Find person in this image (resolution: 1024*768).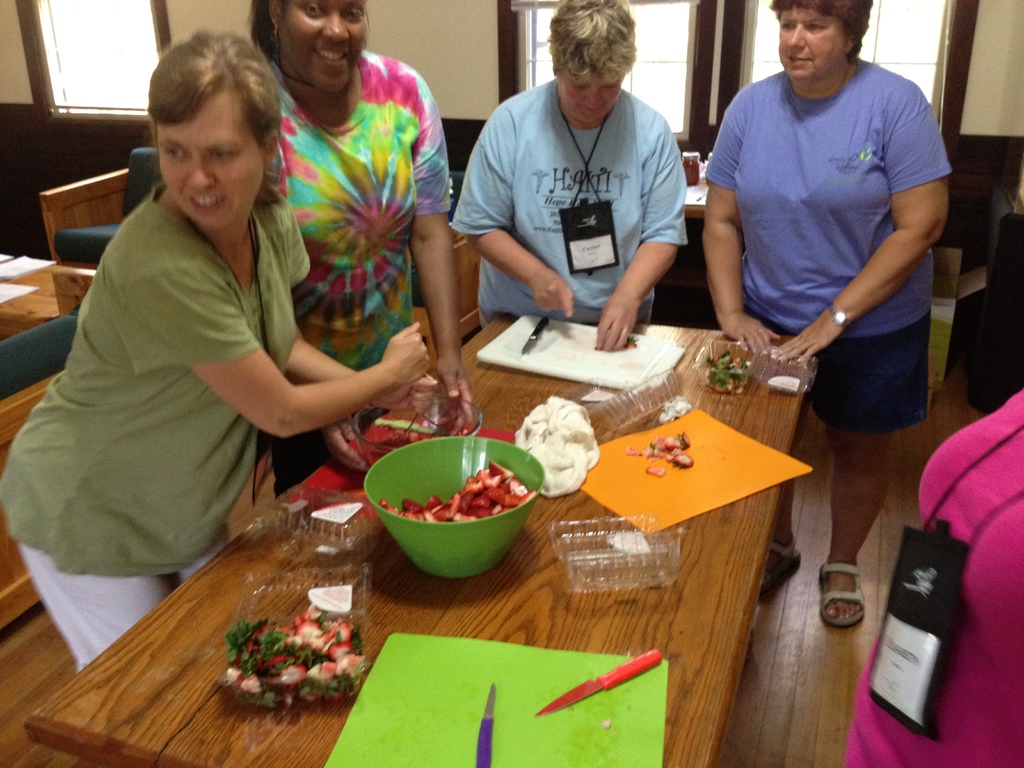
246, 0, 480, 508.
